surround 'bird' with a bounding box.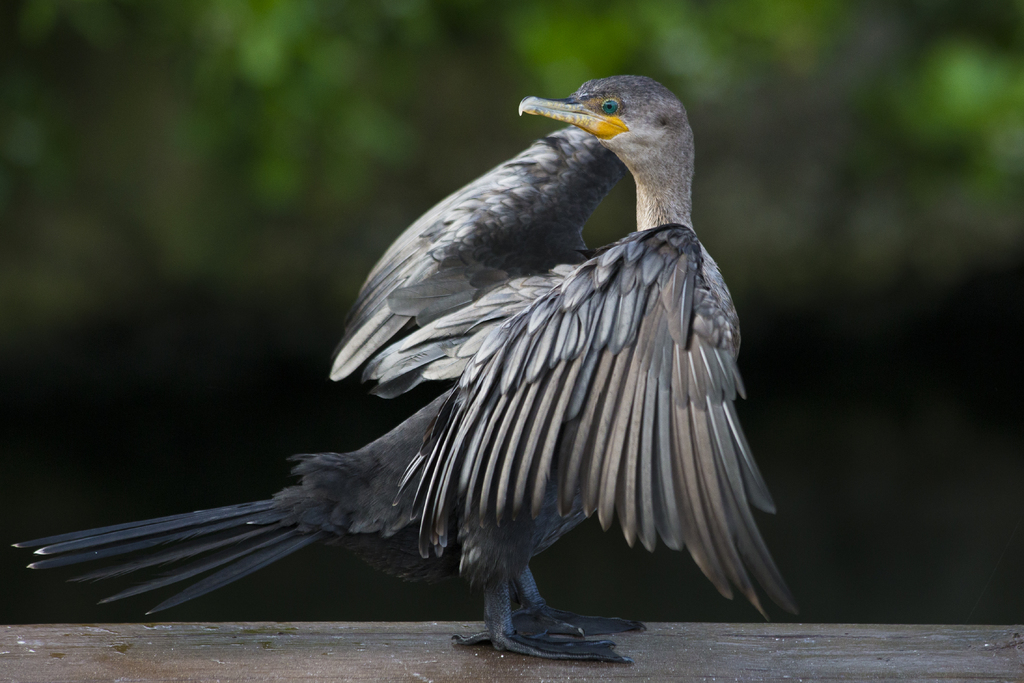
pyautogui.locateOnScreen(61, 97, 772, 648).
